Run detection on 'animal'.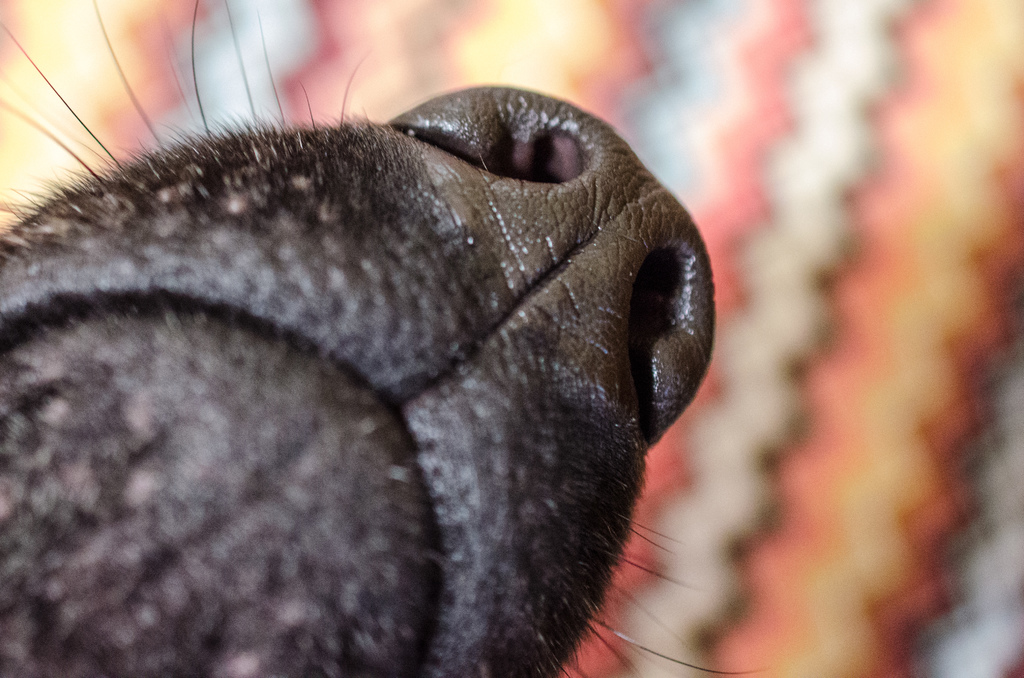
Result: 0,1,762,677.
